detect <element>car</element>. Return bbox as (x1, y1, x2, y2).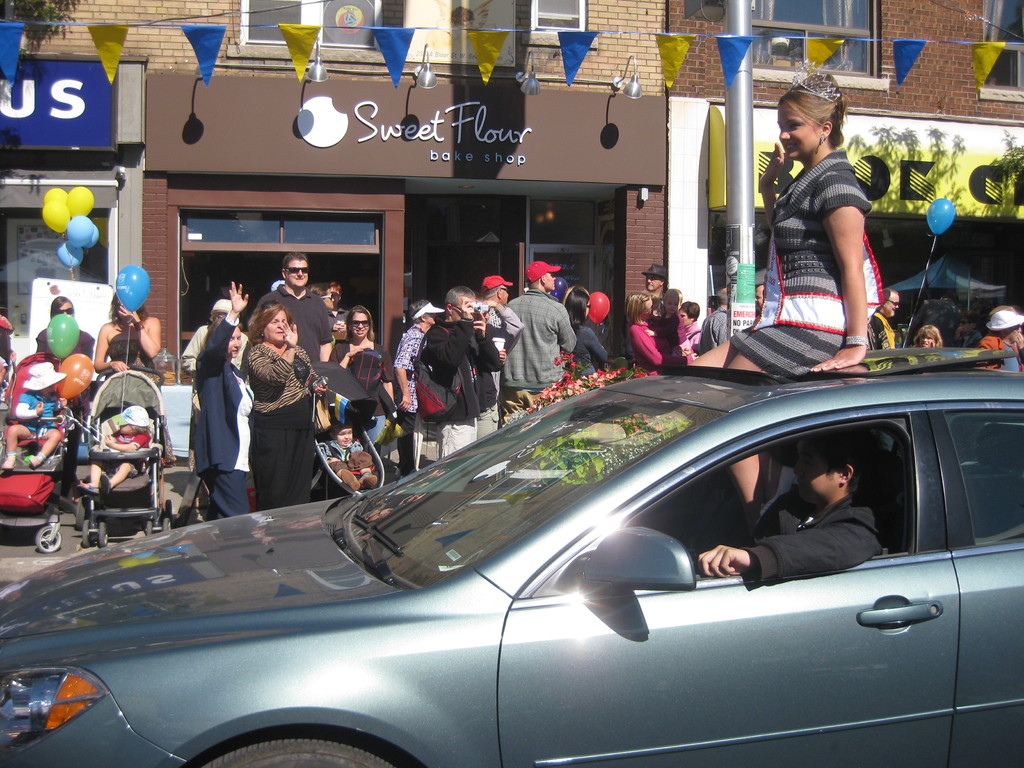
(0, 344, 1023, 767).
